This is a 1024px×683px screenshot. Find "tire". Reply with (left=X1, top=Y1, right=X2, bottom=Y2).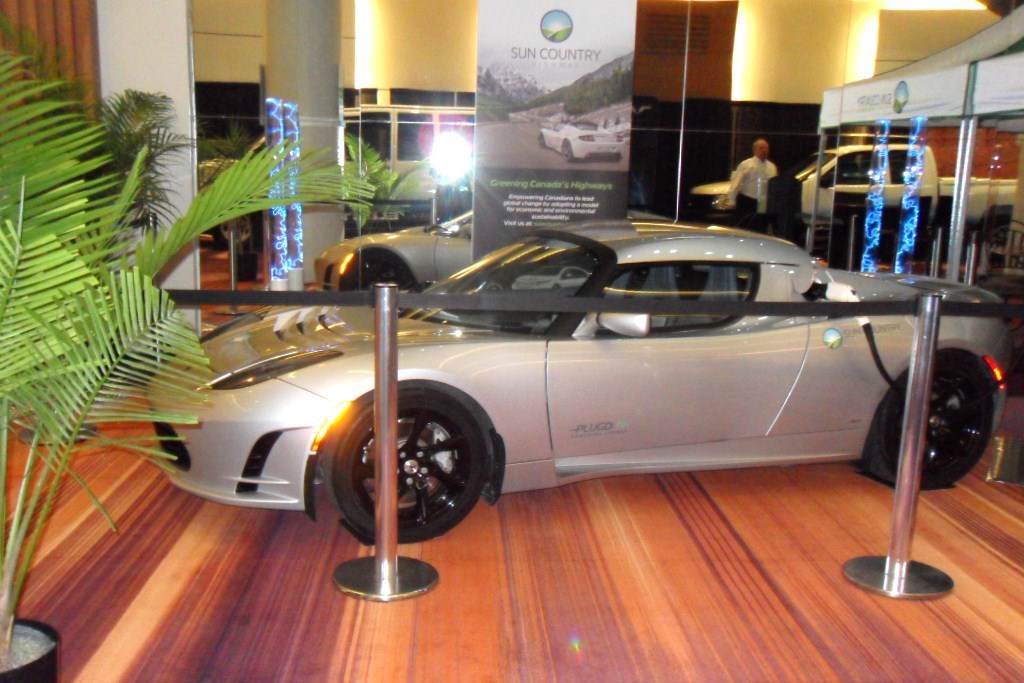
(left=346, top=248, right=414, bottom=291).
